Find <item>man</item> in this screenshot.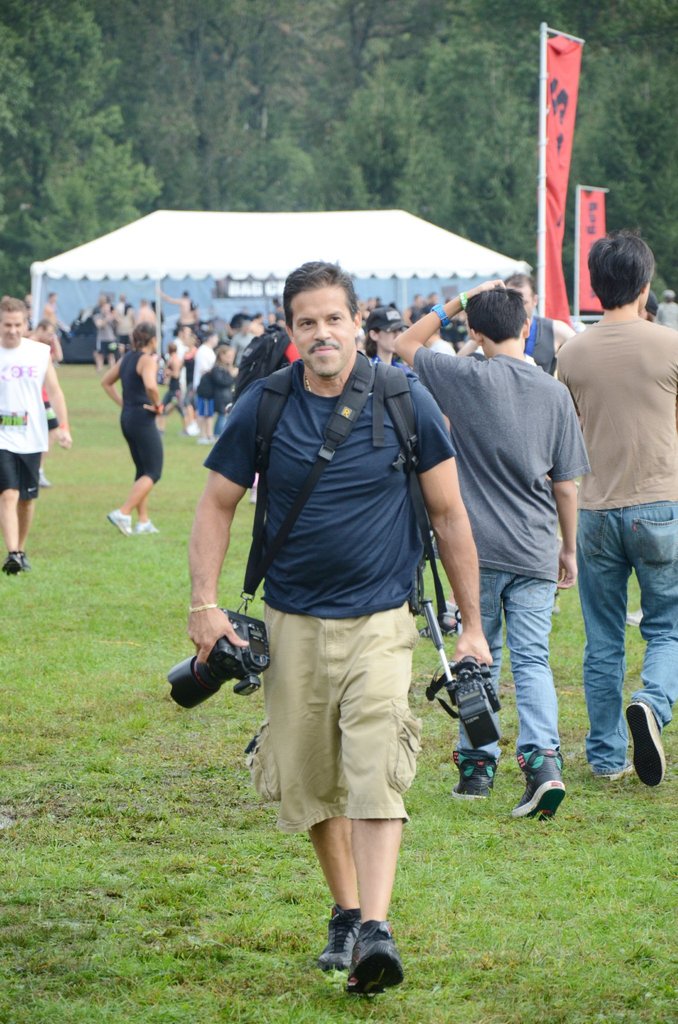
The bounding box for <item>man</item> is bbox=[194, 250, 483, 973].
